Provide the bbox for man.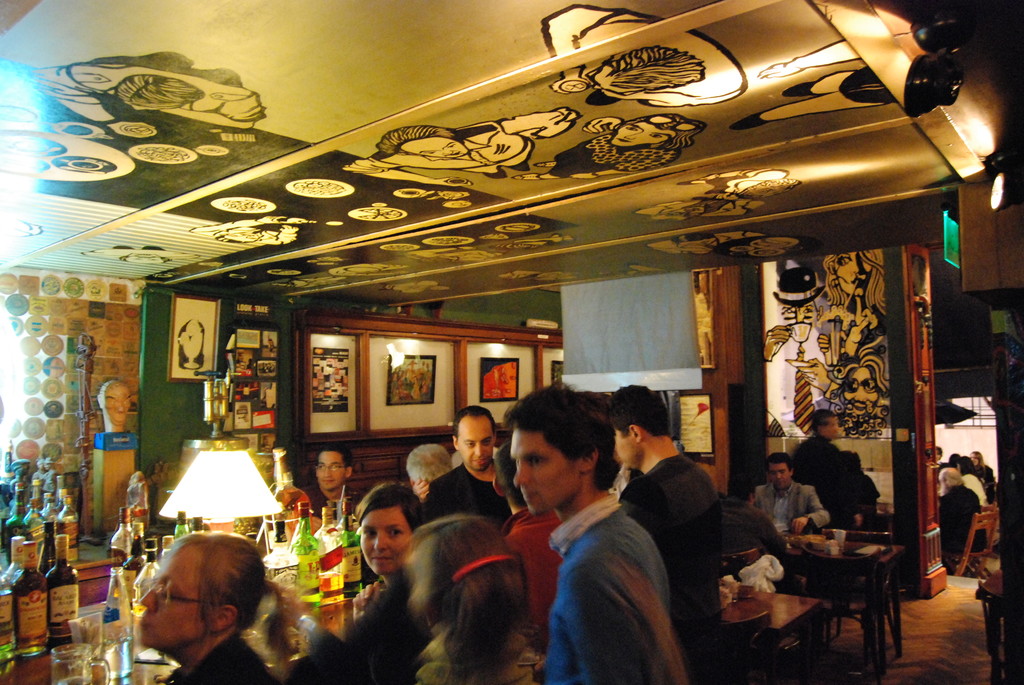
307,451,353,526.
